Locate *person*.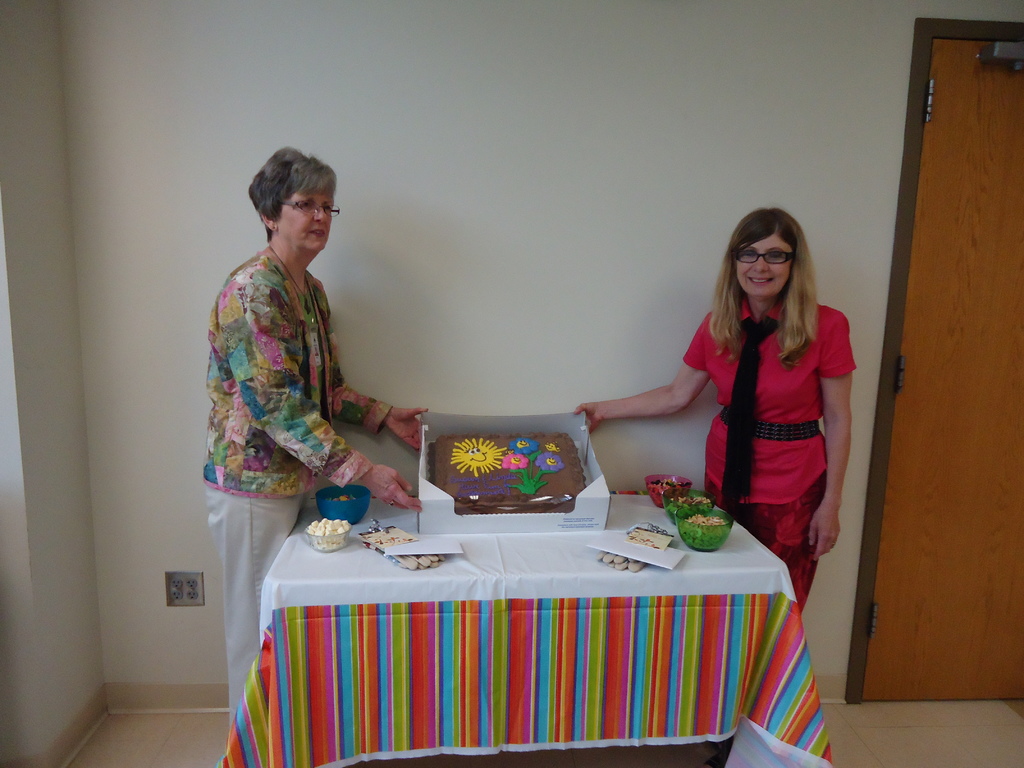
Bounding box: (x1=648, y1=198, x2=864, y2=618).
